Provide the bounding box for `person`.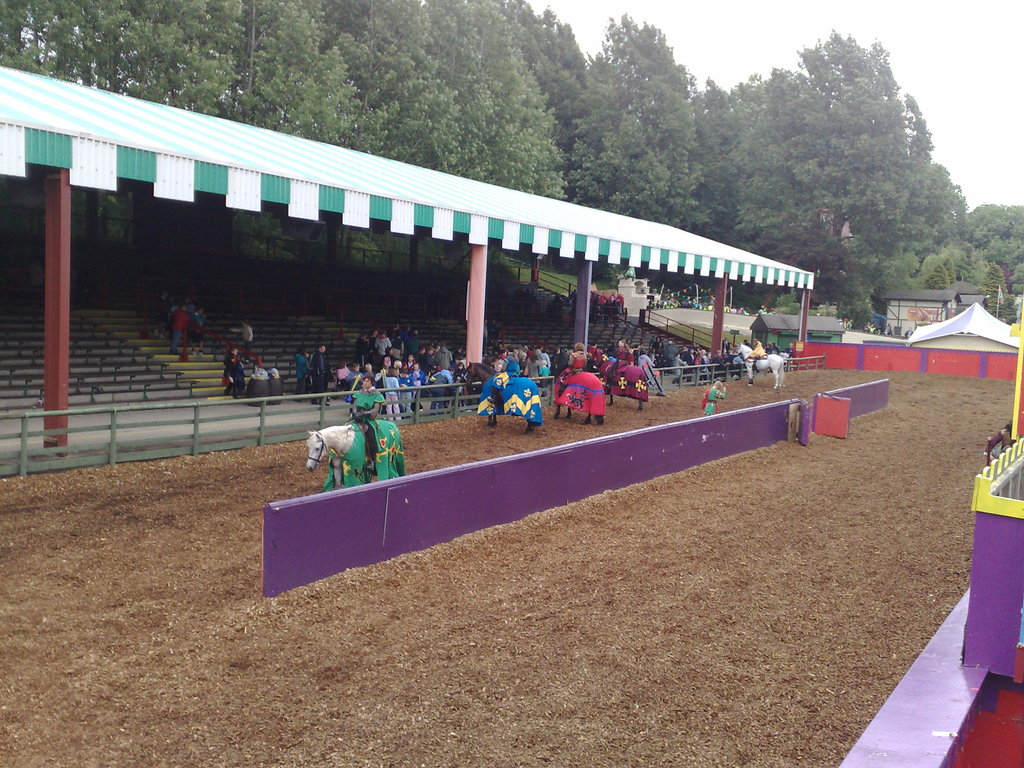
l=317, t=344, r=333, b=389.
